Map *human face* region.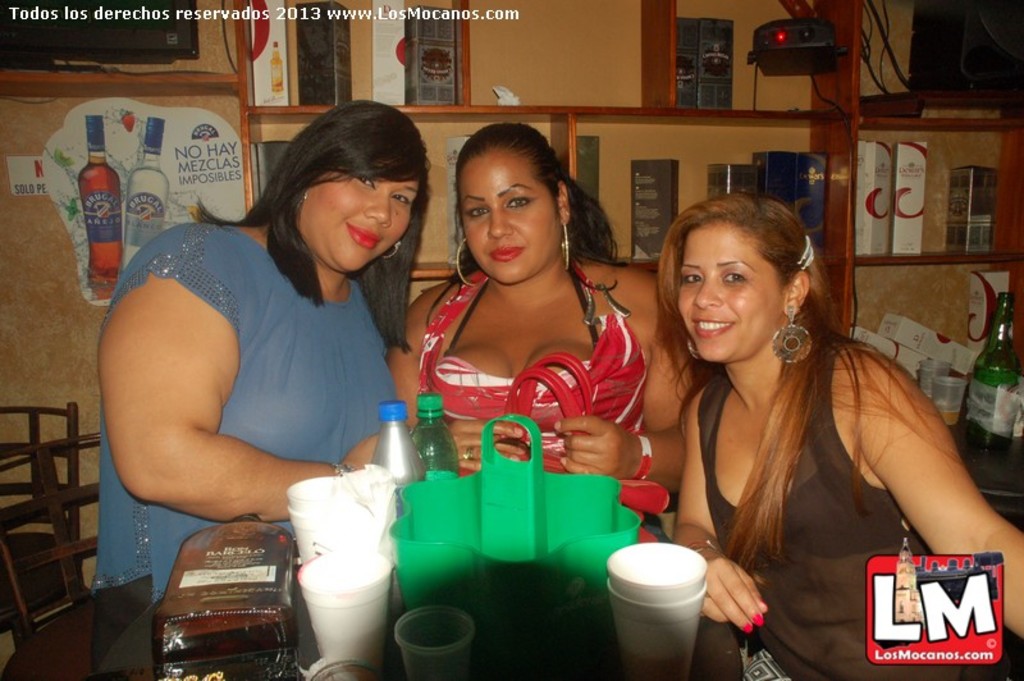
Mapped to [296, 157, 417, 269].
